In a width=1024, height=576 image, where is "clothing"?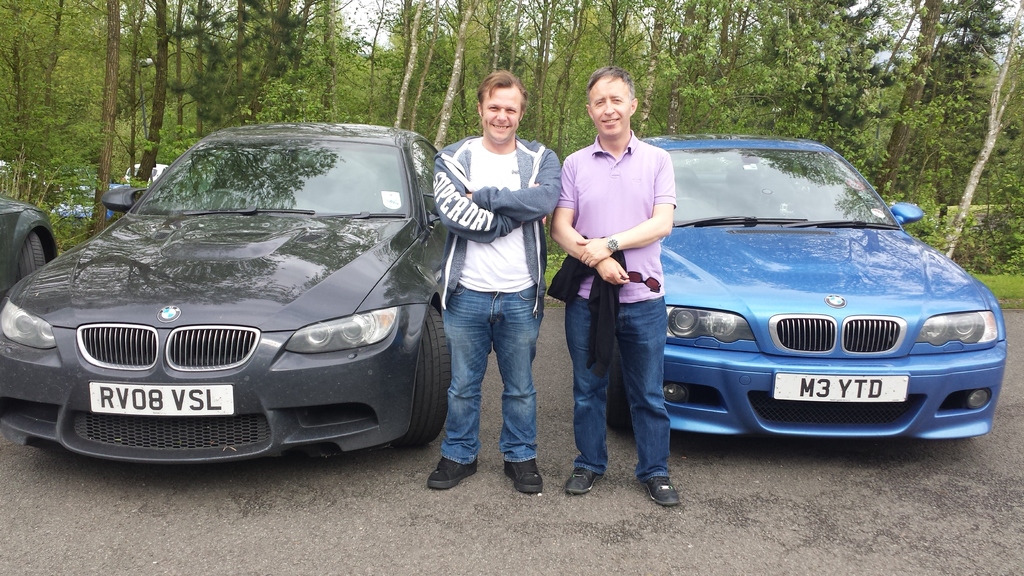
rect(556, 127, 671, 479).
